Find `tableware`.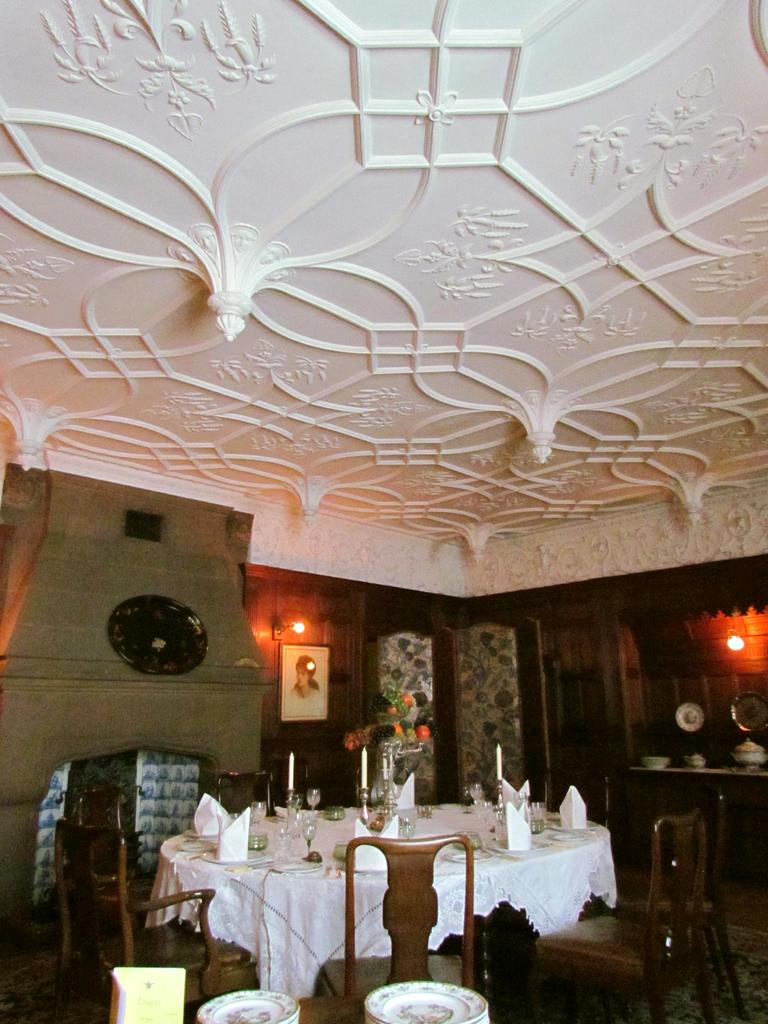
select_region(273, 856, 324, 876).
